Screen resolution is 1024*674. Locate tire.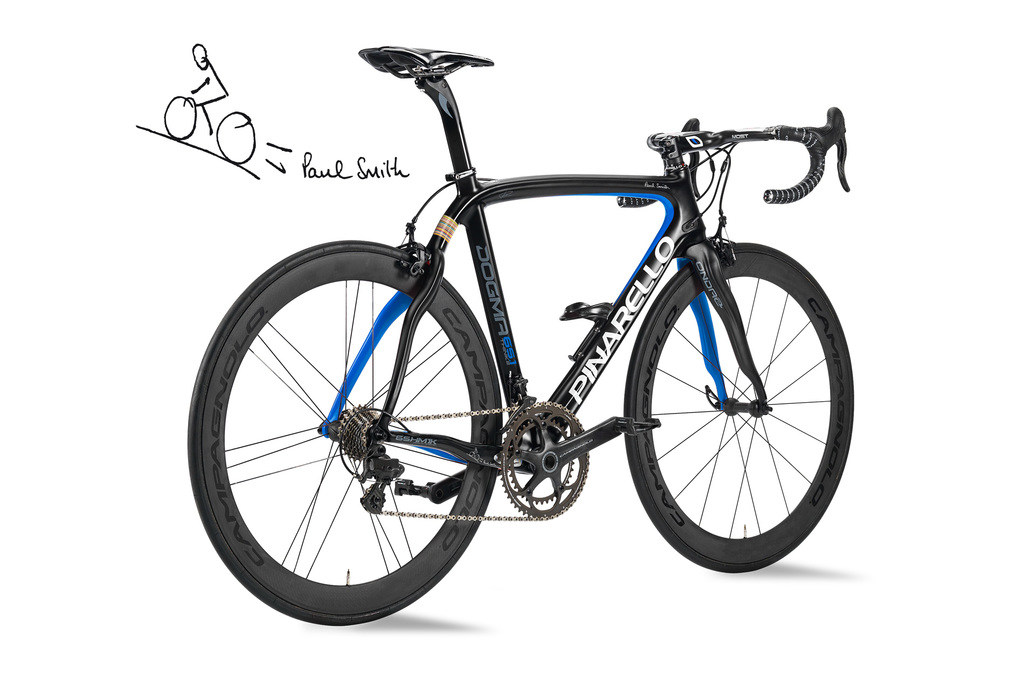
pyautogui.locateOnScreen(216, 114, 257, 163).
